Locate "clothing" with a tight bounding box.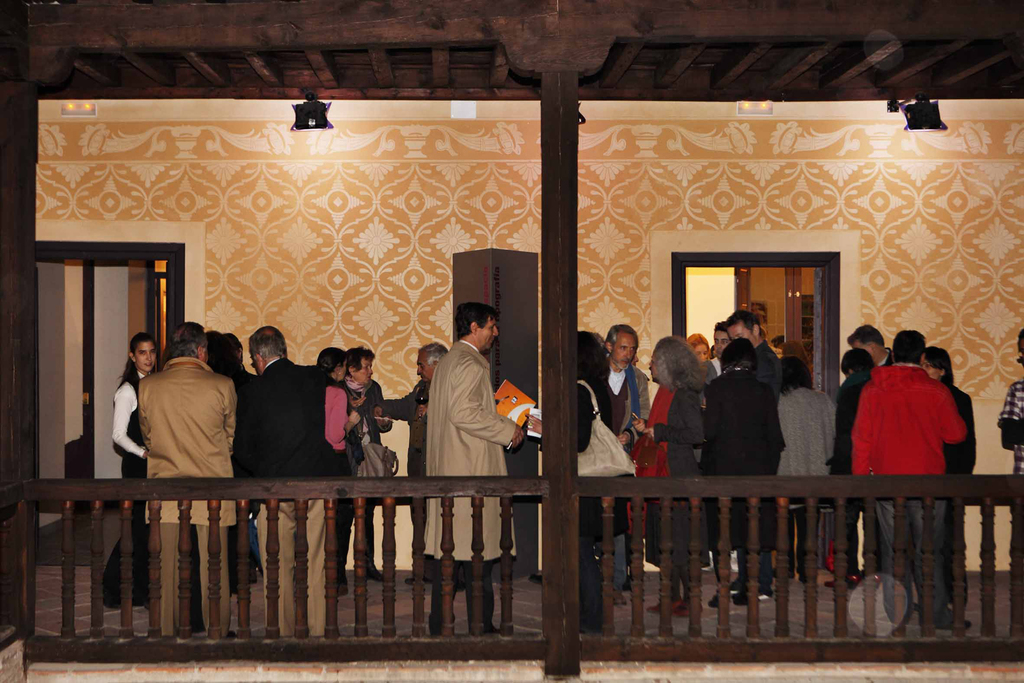
378:374:428:505.
